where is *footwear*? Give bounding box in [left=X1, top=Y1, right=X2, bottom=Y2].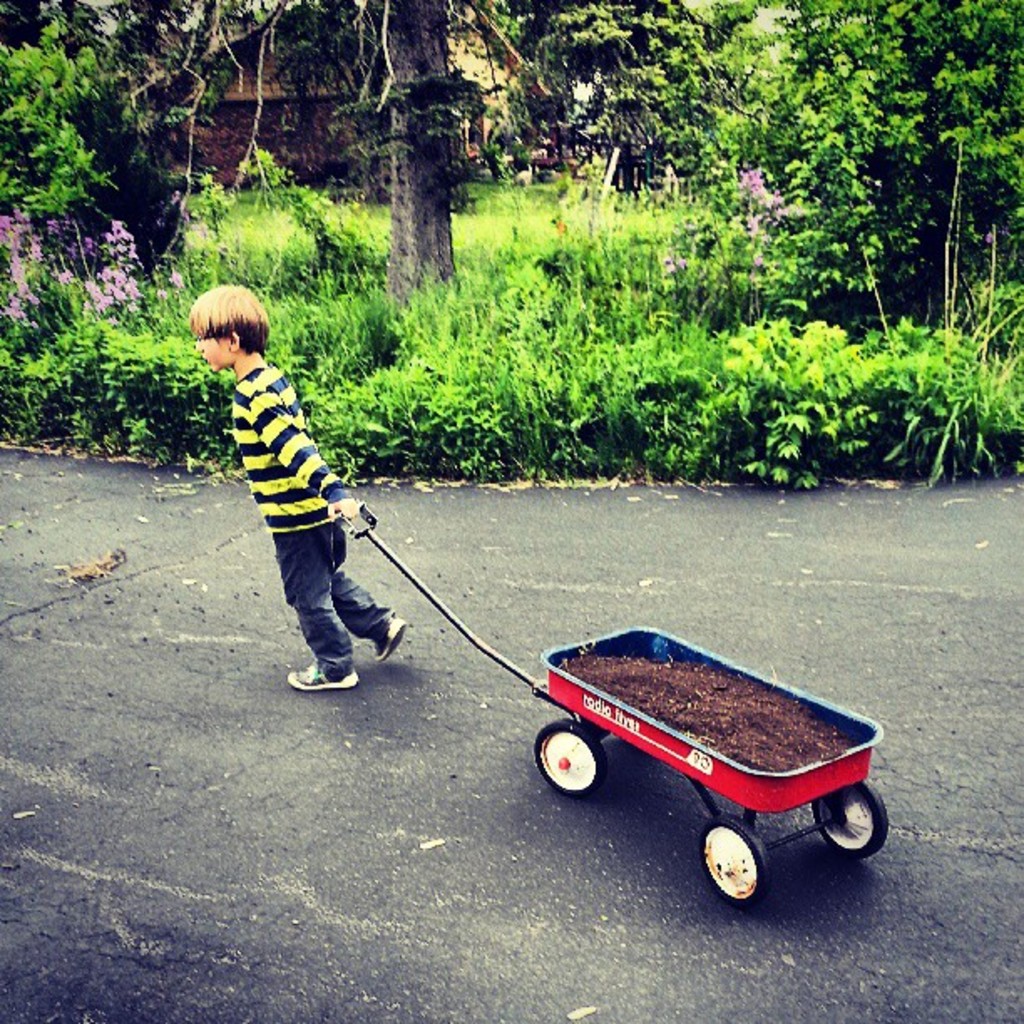
[left=286, top=659, right=360, bottom=691].
